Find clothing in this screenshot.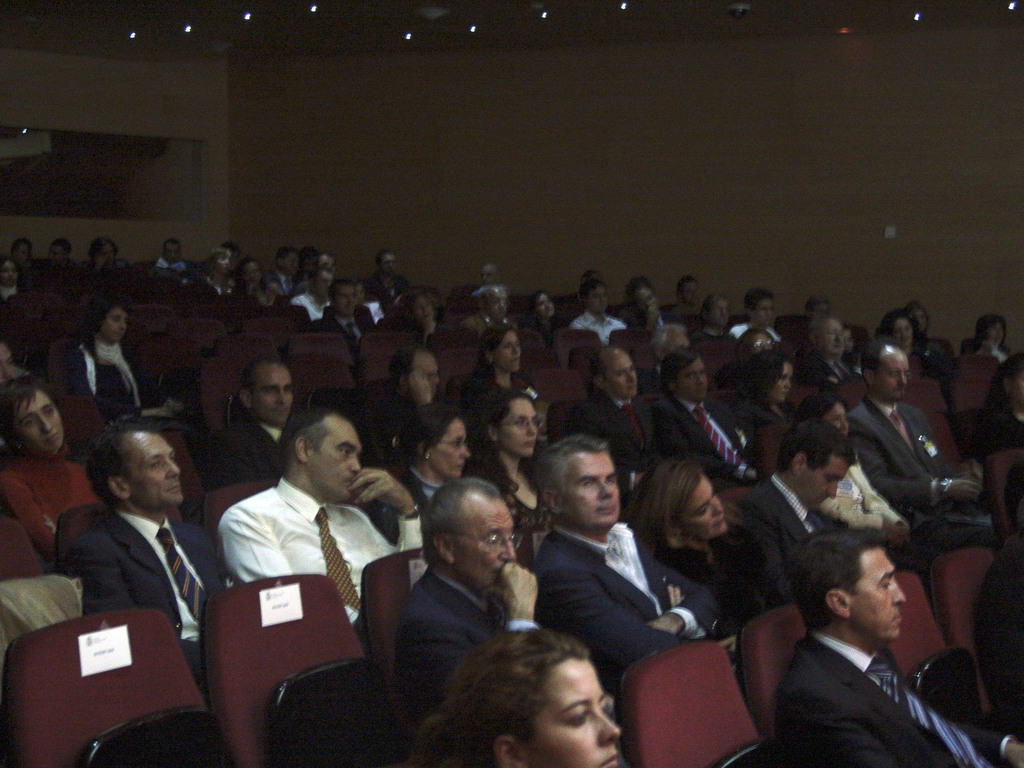
The bounding box for clothing is l=209, t=409, r=287, b=494.
